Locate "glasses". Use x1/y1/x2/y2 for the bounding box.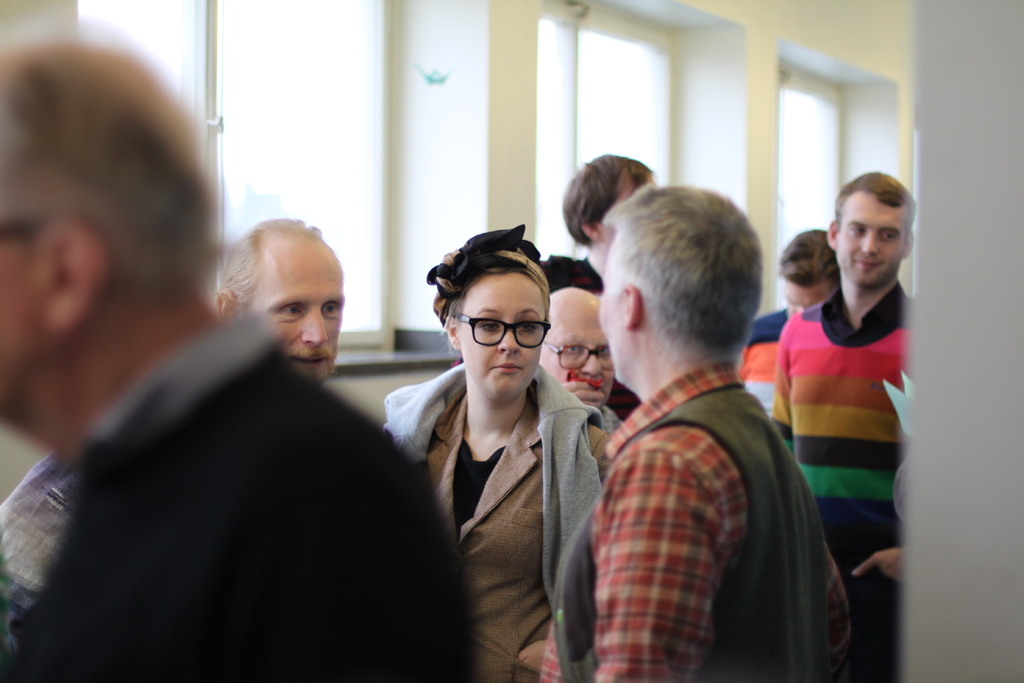
547/341/614/374.
